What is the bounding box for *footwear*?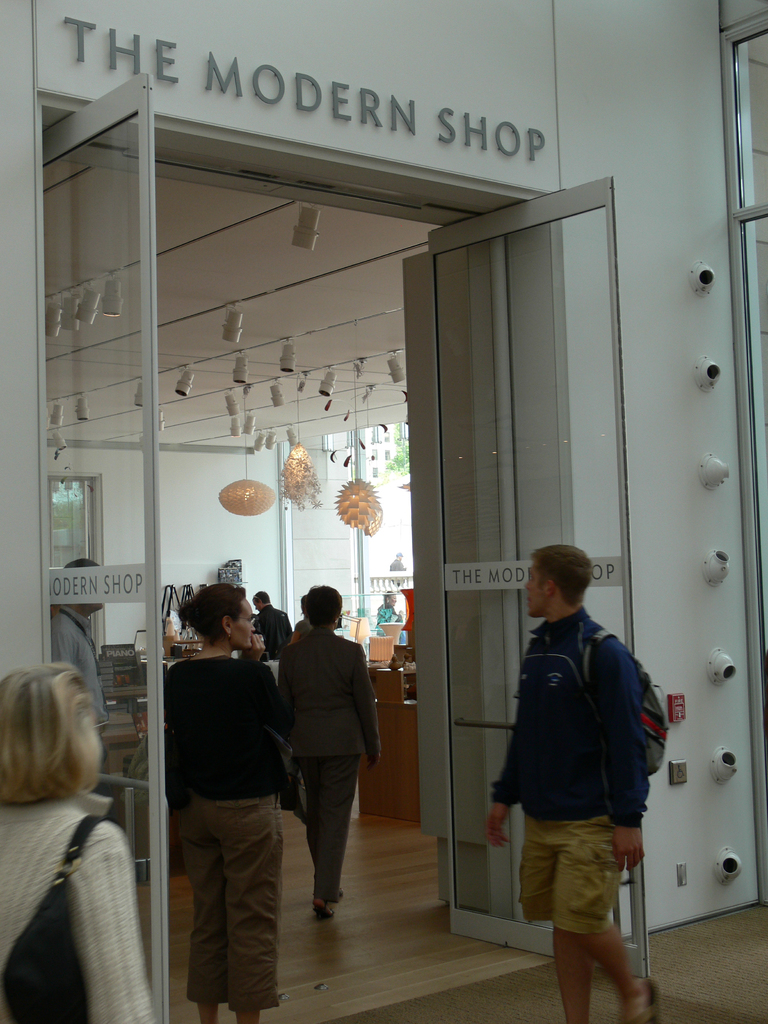
l=630, t=975, r=662, b=1023.
